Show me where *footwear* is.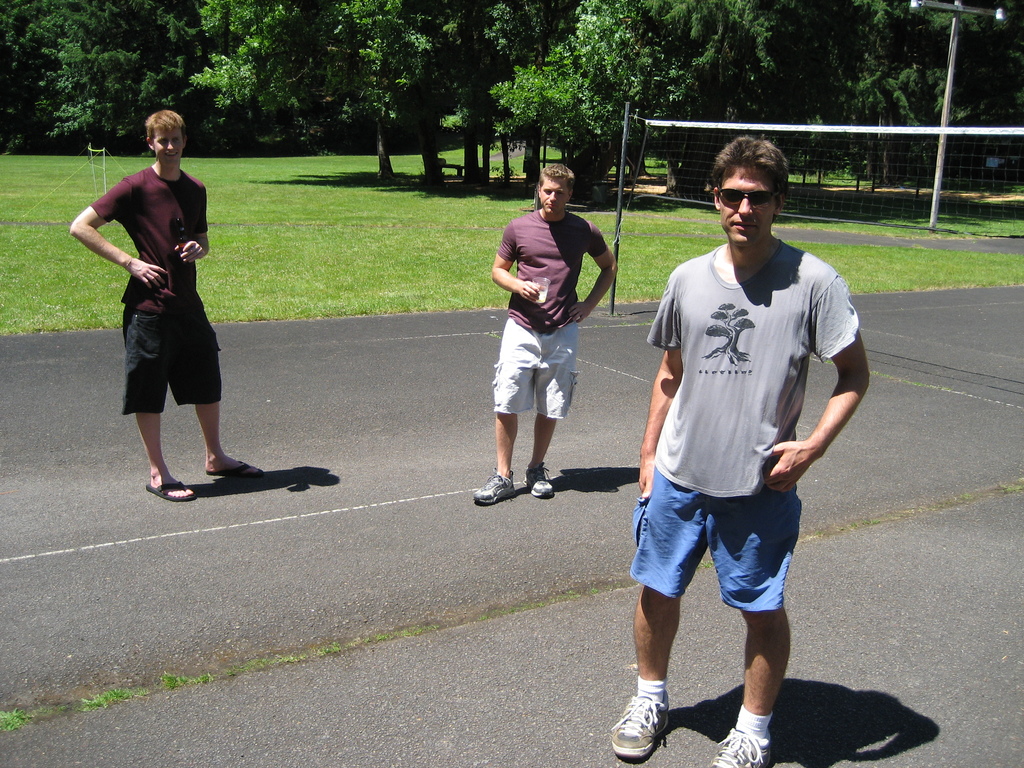
*footwear* is at 708:729:772:767.
